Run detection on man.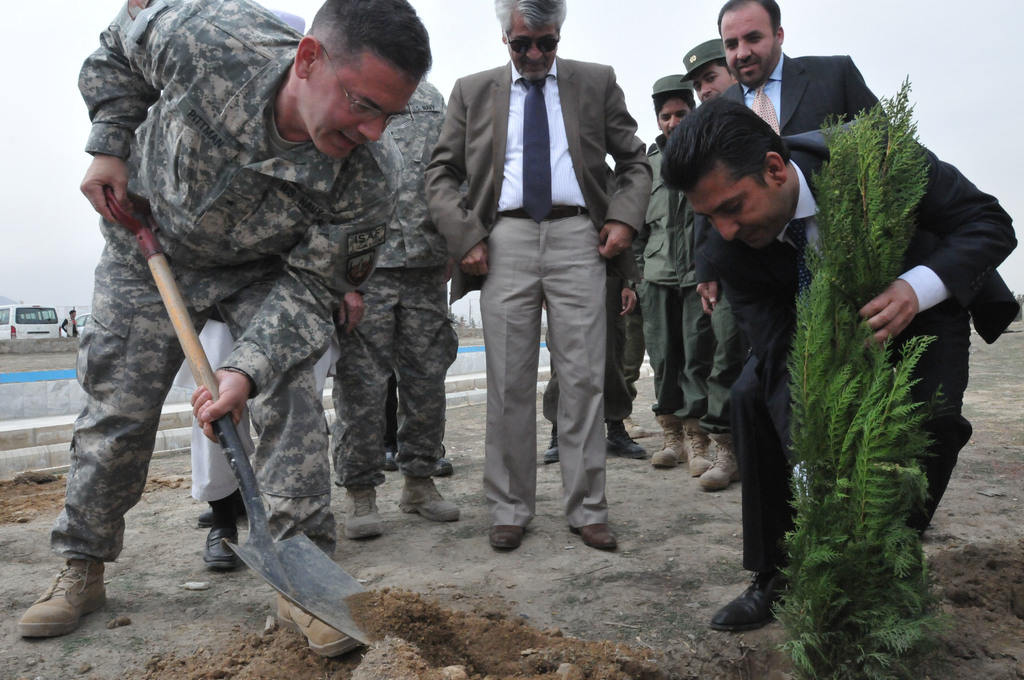
Result: box(687, 97, 1018, 645).
